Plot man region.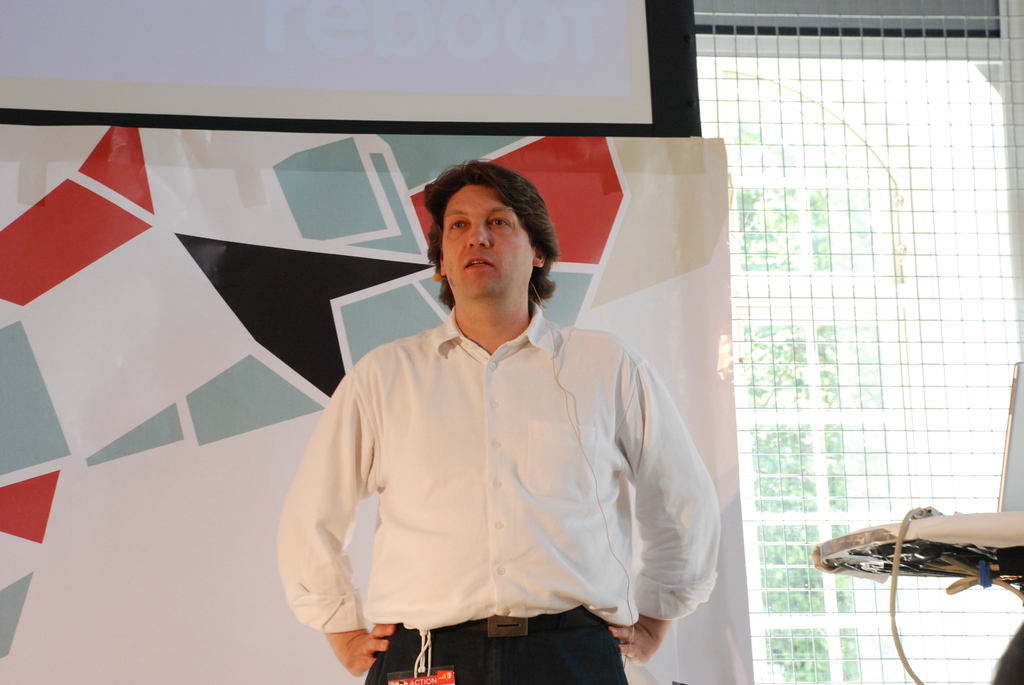
Plotted at left=270, top=150, right=716, bottom=670.
